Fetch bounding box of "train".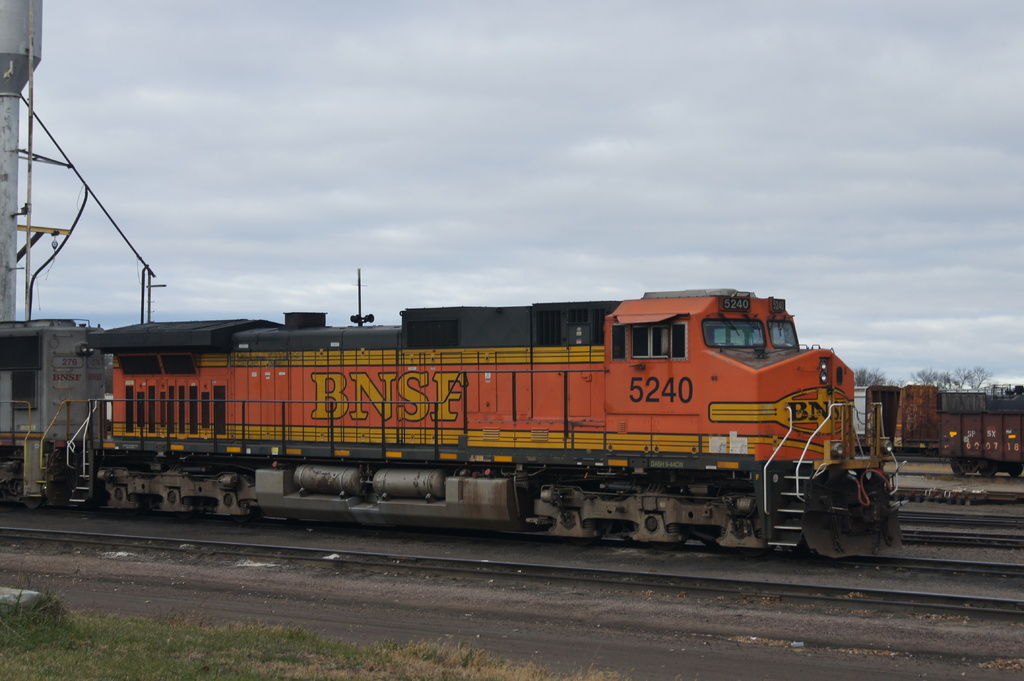
Bbox: [x1=938, y1=391, x2=1023, y2=475].
